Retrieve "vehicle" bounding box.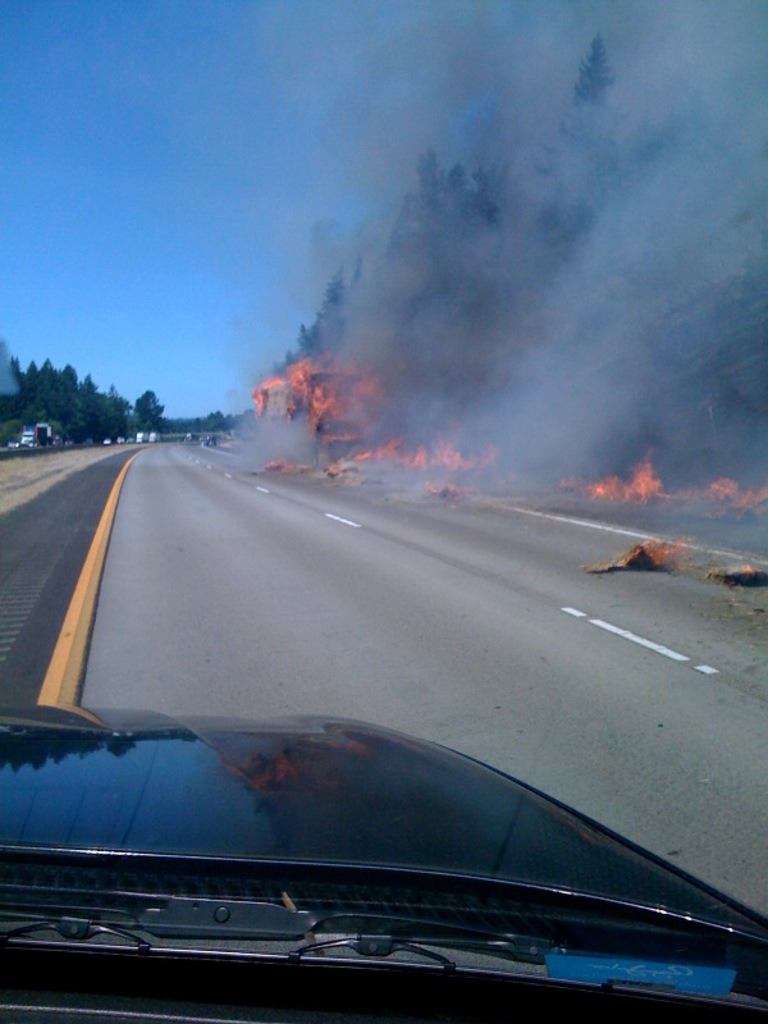
Bounding box: pyautogui.locateOnScreen(19, 424, 36, 447).
